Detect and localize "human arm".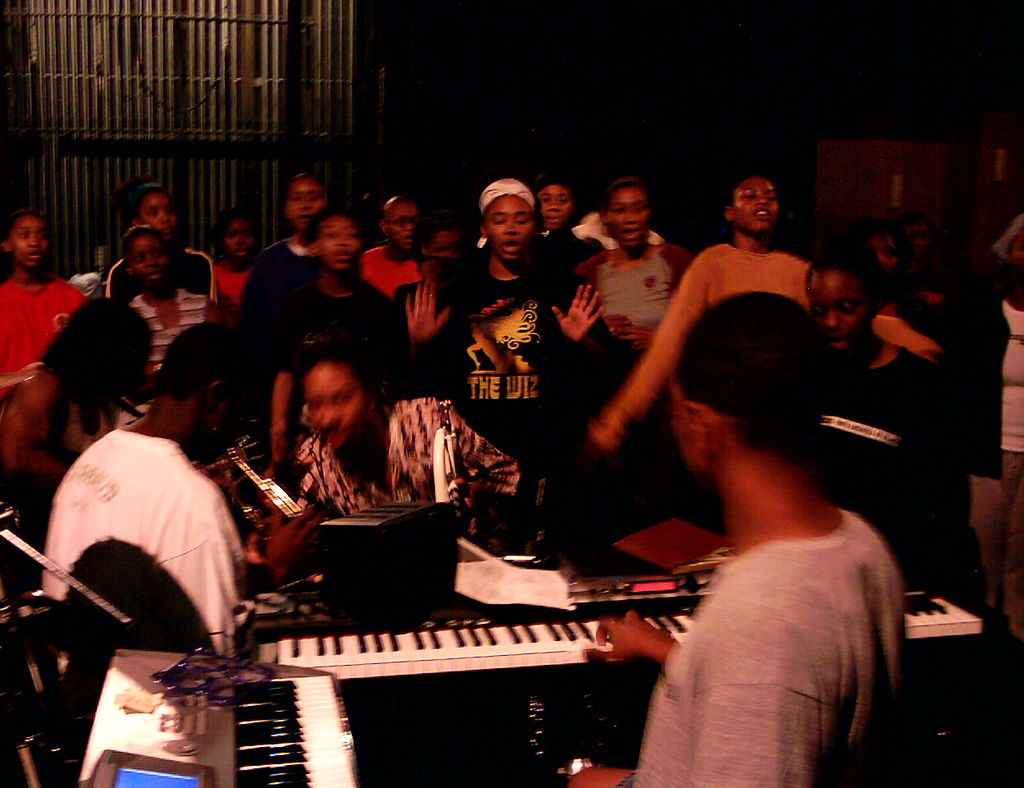
Localized at {"x1": 689, "y1": 587, "x2": 804, "y2": 787}.
